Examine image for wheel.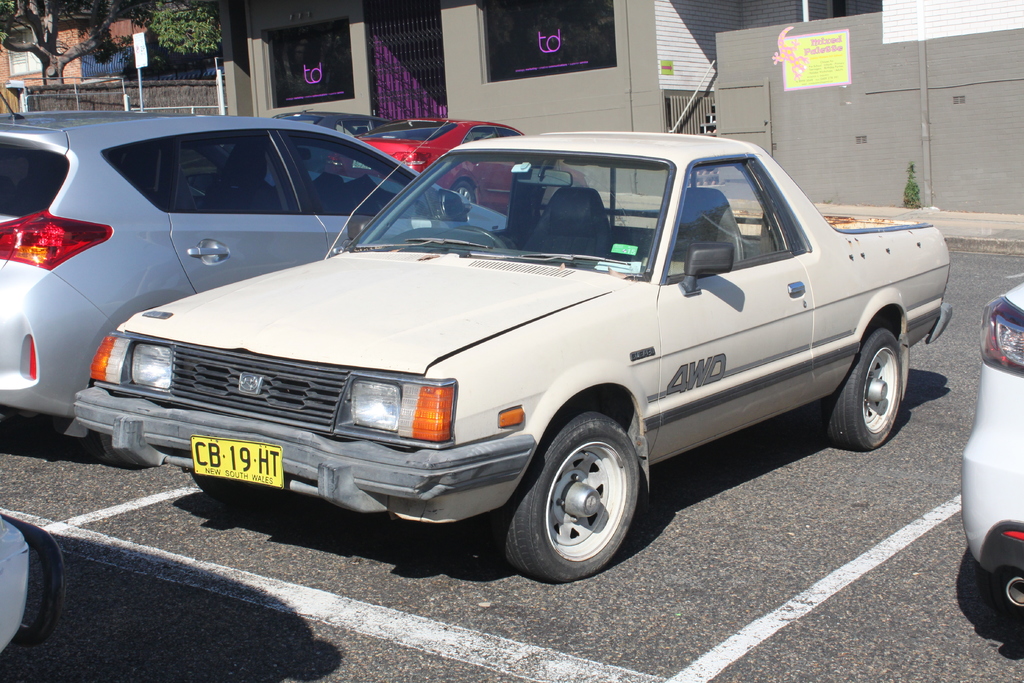
Examination result: BBox(455, 173, 477, 201).
